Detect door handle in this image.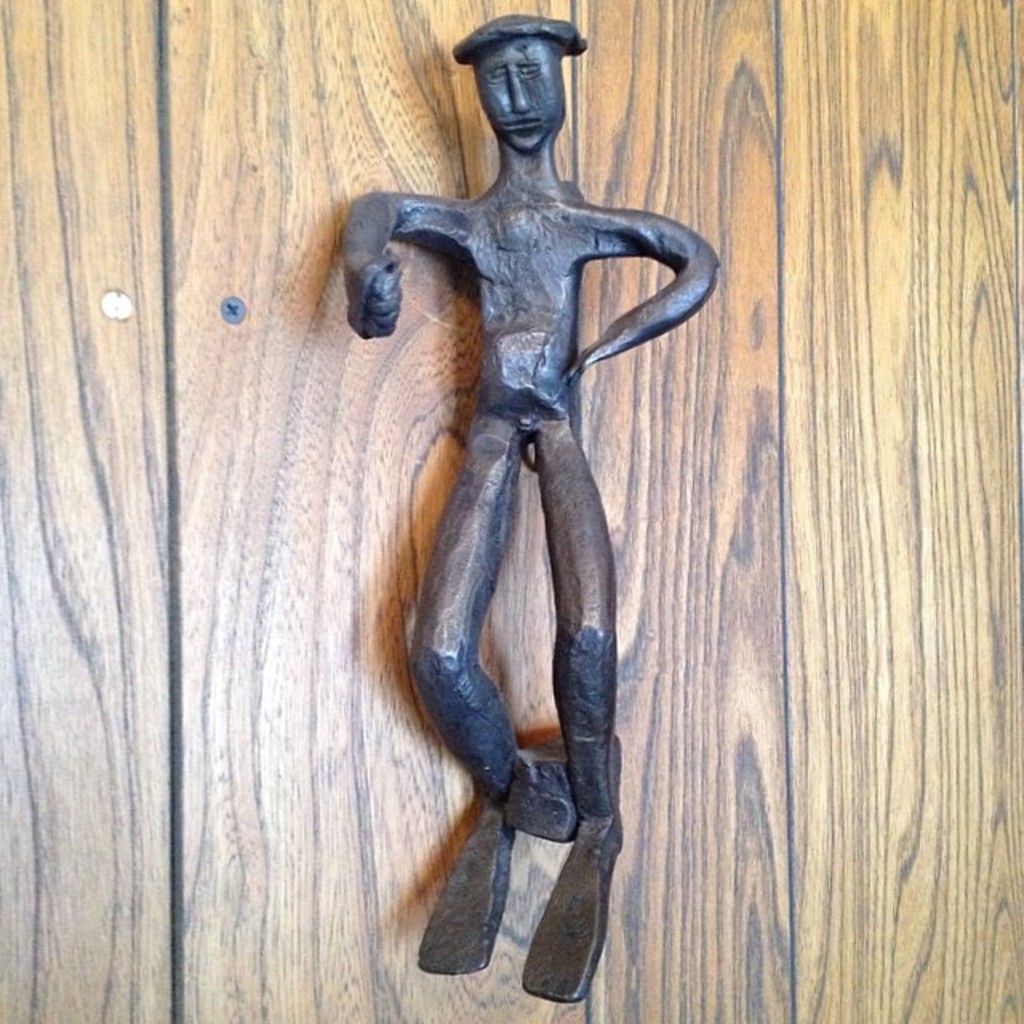
Detection: x1=328 y1=6 x2=718 y2=1005.
